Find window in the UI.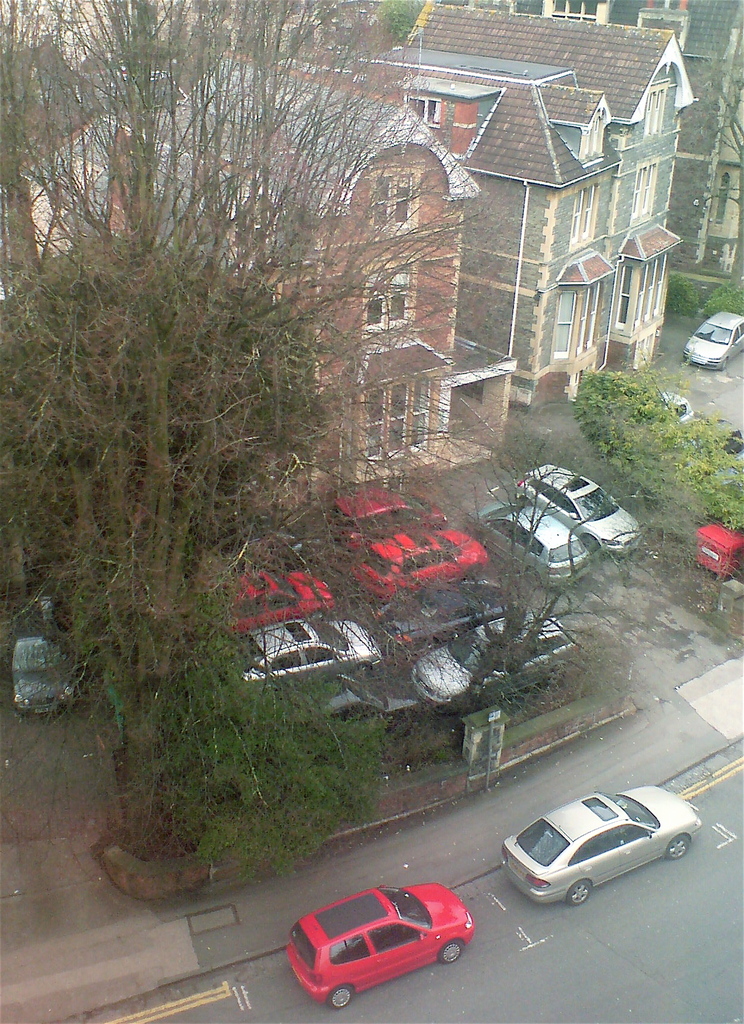
UI element at x1=368 y1=924 x2=424 y2=954.
